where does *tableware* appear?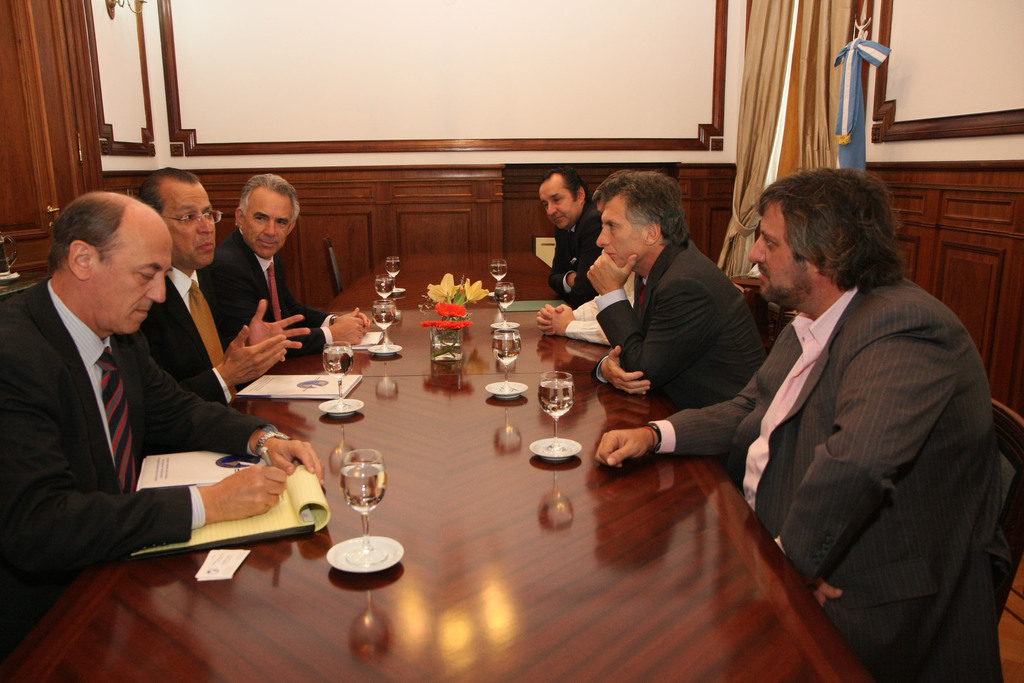
Appears at pyautogui.locateOnScreen(374, 300, 394, 347).
